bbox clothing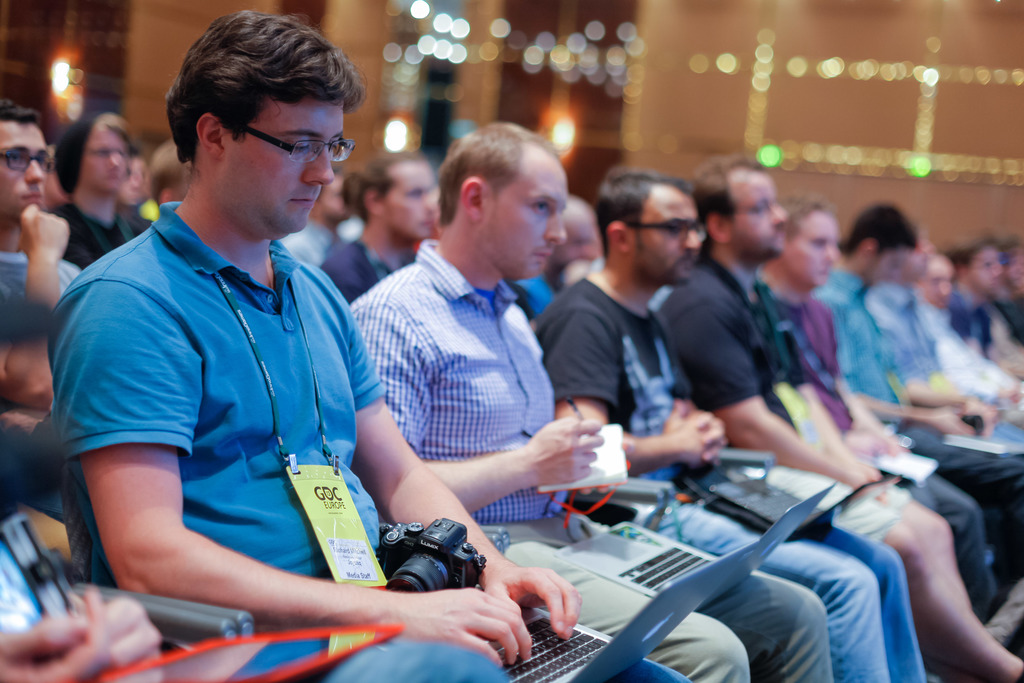
crop(0, 226, 103, 345)
